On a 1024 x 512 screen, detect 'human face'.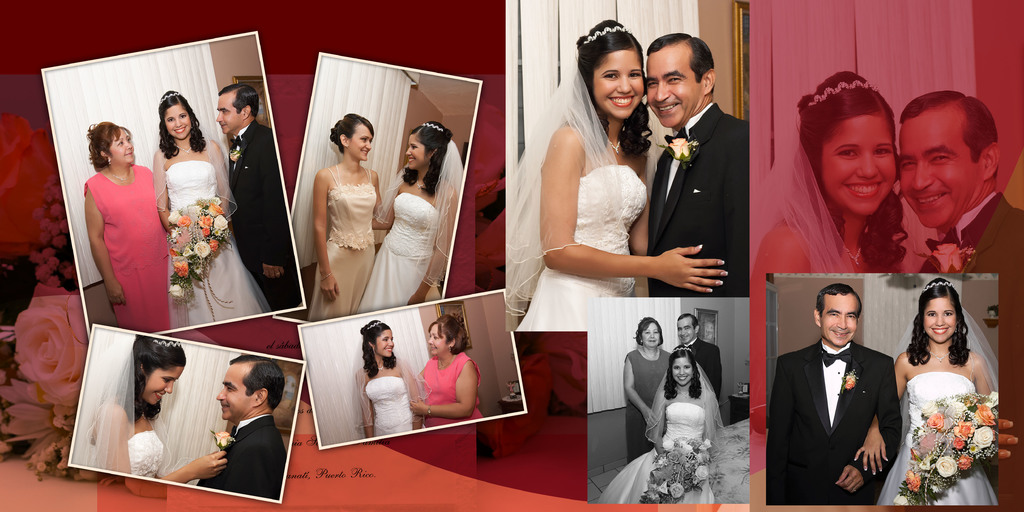
(591, 51, 641, 116).
